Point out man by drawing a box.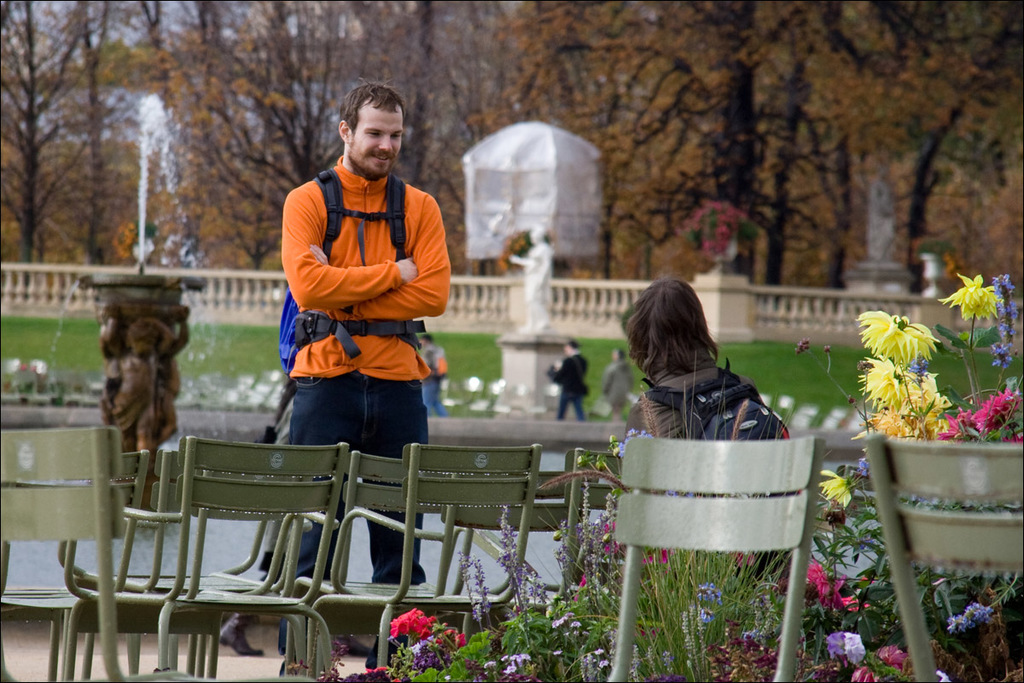
x1=252 y1=114 x2=463 y2=484.
